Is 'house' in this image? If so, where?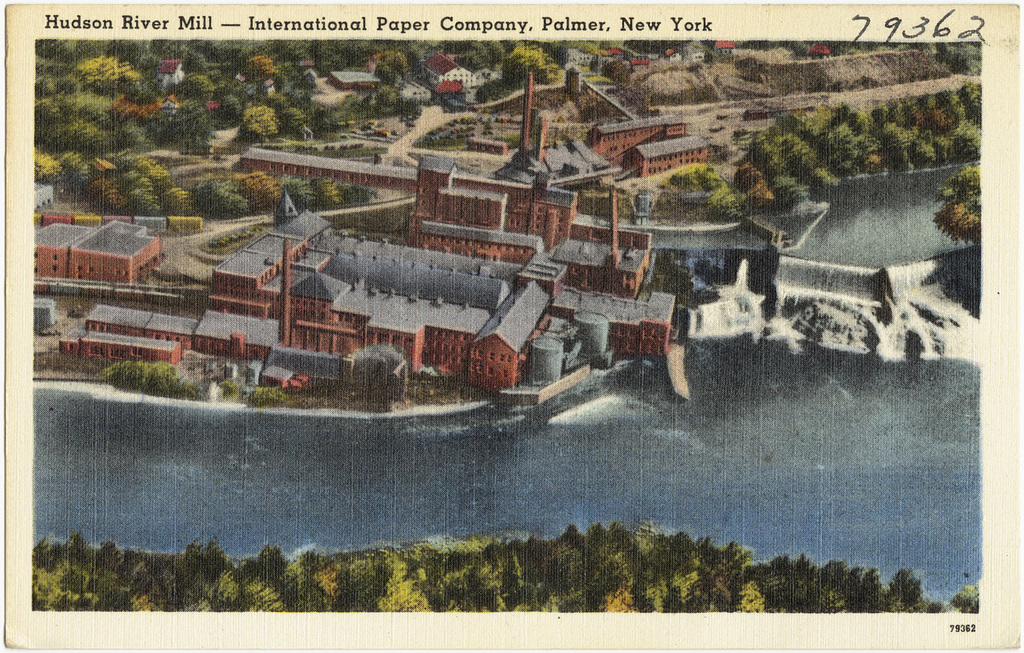
Yes, at select_region(616, 146, 714, 180).
